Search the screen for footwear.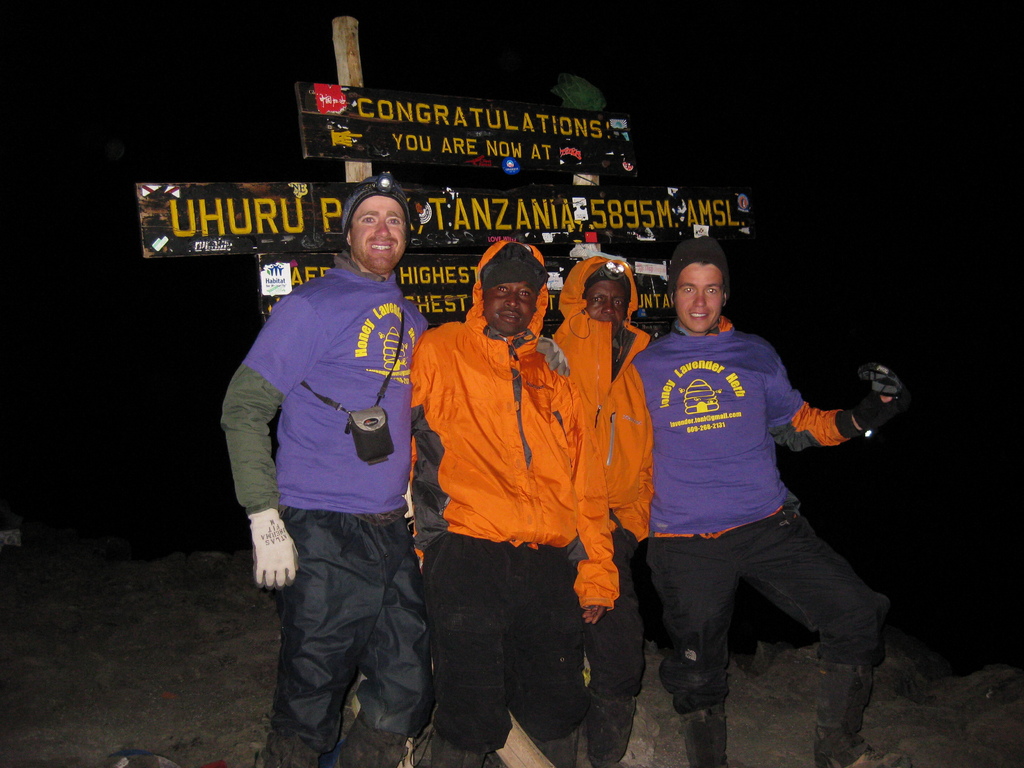
Found at pyautogui.locateOnScreen(355, 719, 411, 767).
